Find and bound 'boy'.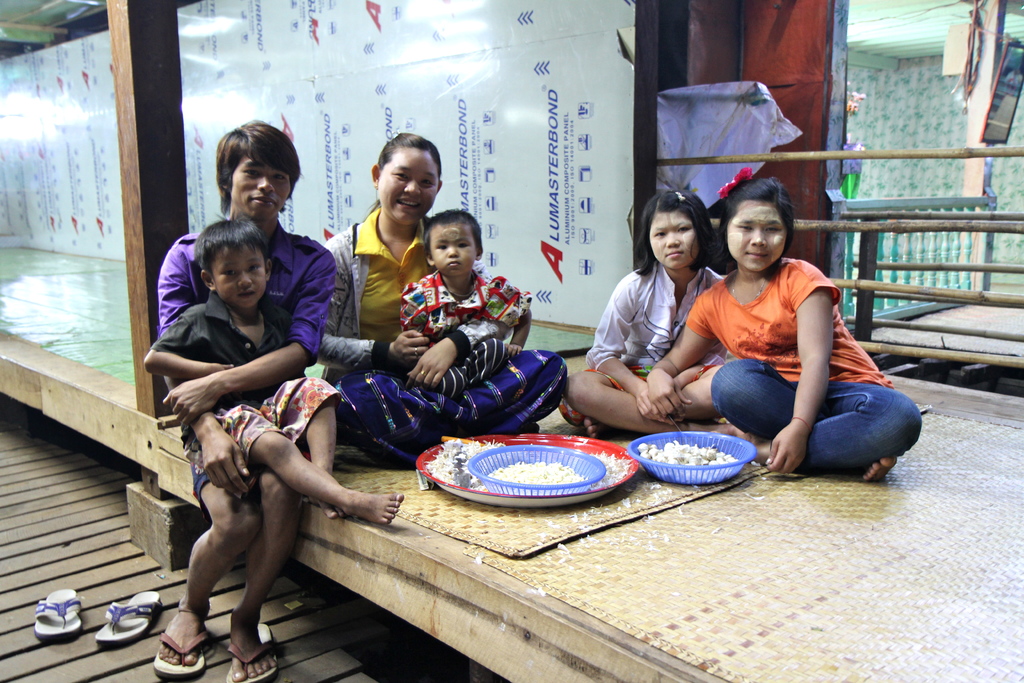
Bound: x1=145 y1=215 x2=403 y2=525.
